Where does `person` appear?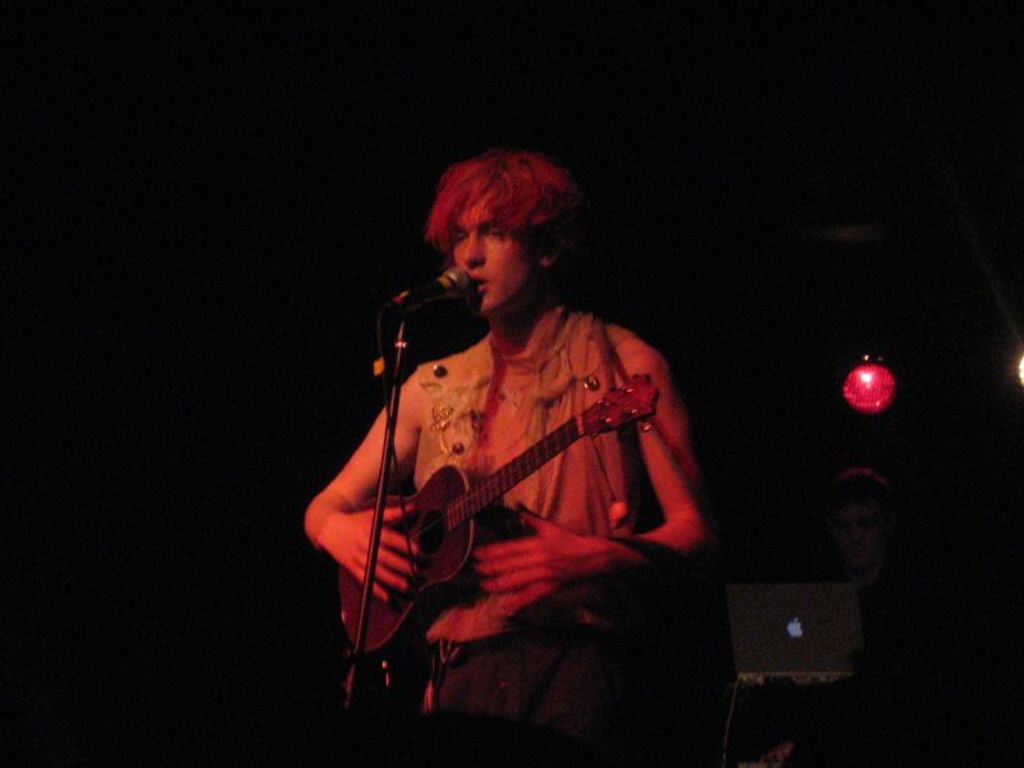
Appears at rect(306, 148, 723, 732).
